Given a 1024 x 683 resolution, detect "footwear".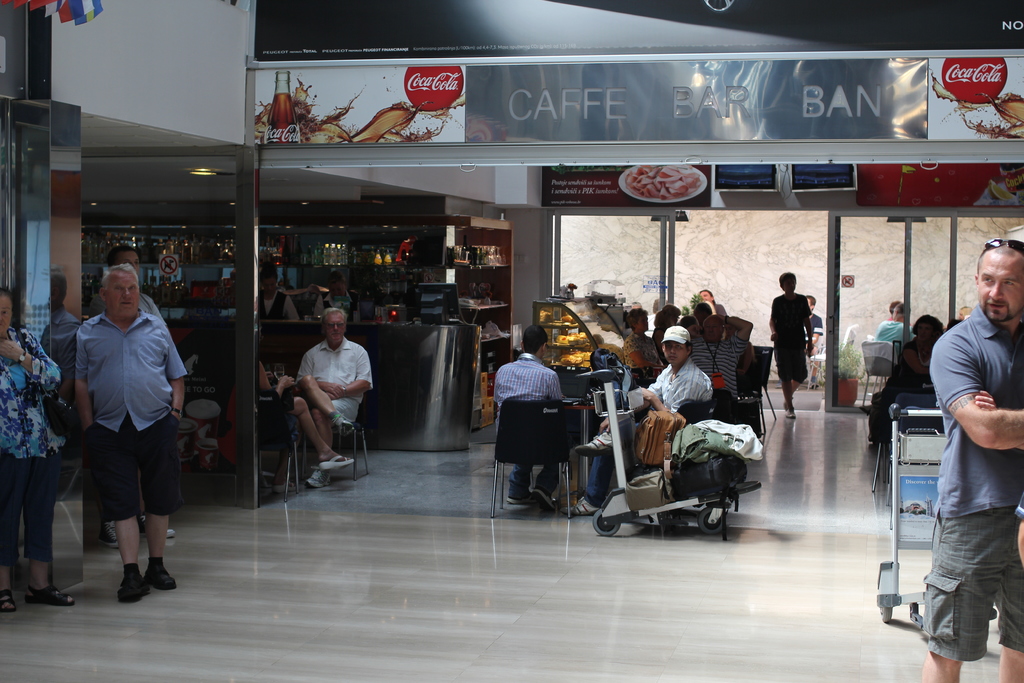
505,490,536,511.
